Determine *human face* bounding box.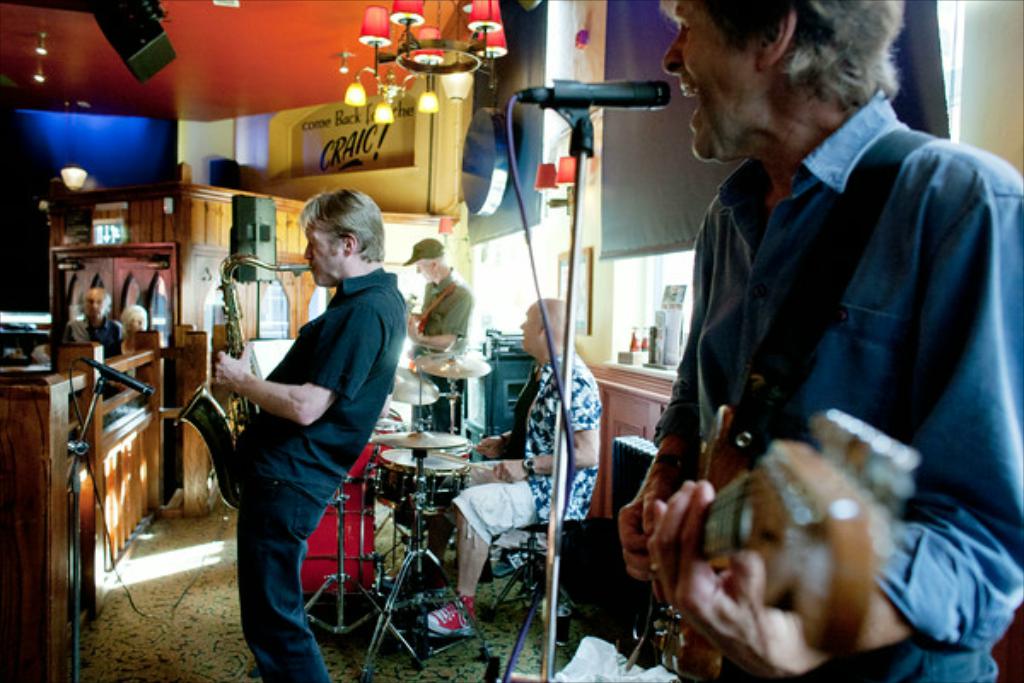
Determined: [left=80, top=292, right=108, bottom=324].
